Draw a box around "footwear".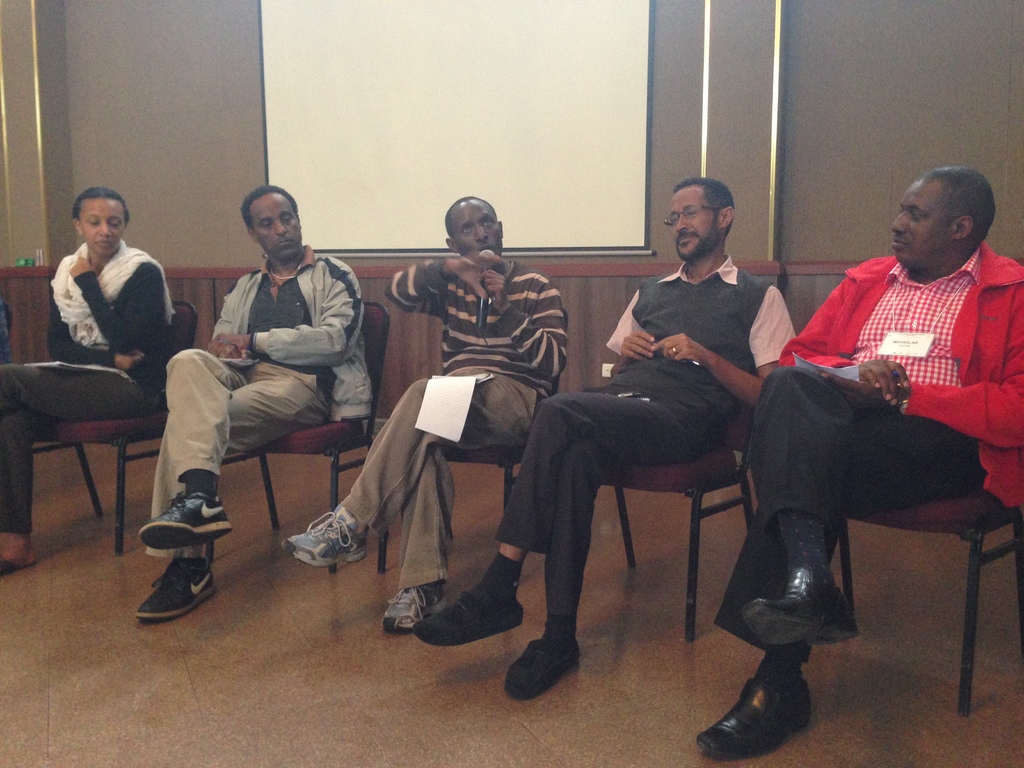
box=[511, 622, 584, 711].
